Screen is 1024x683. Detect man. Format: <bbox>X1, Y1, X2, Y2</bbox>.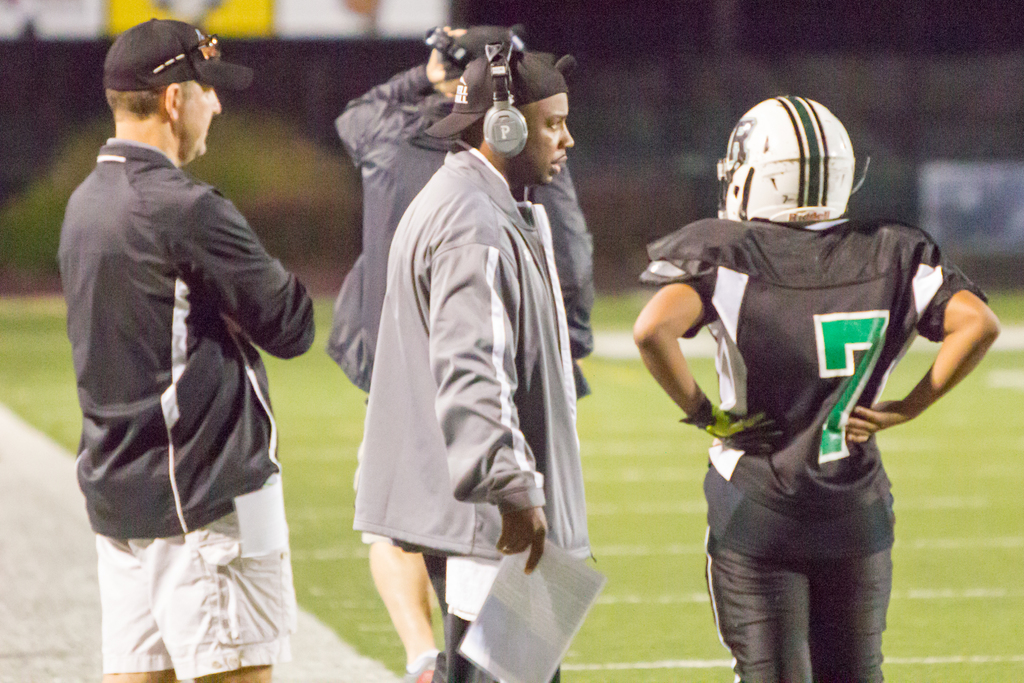
<bbox>354, 46, 587, 682</bbox>.
